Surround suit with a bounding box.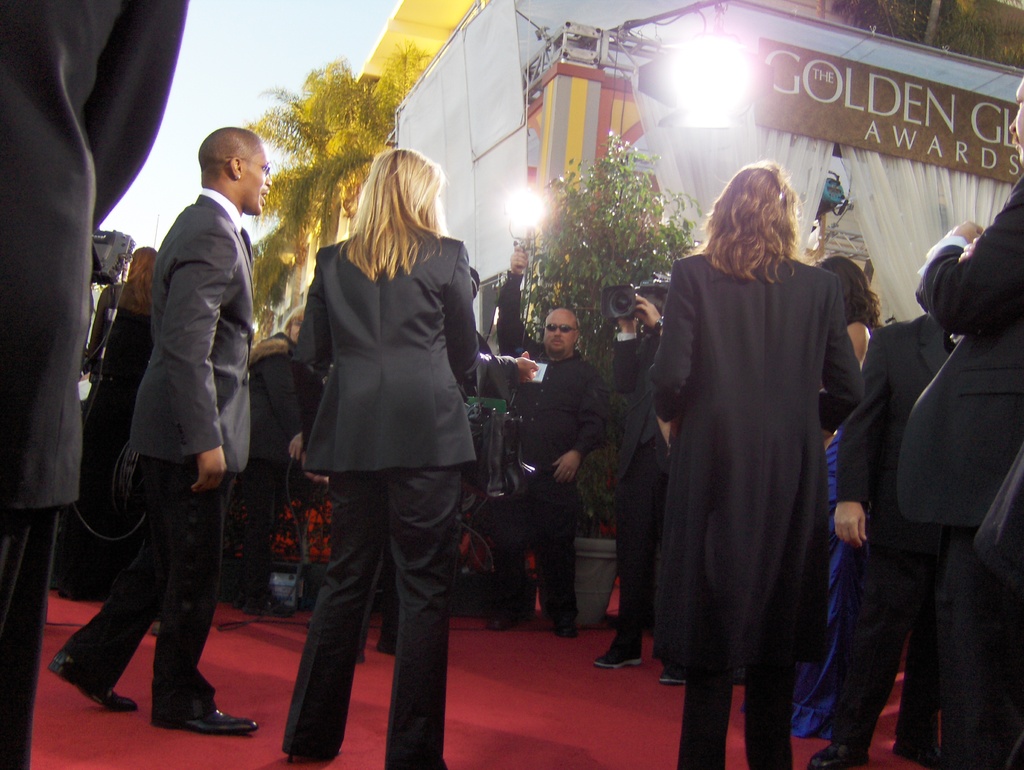
(x1=899, y1=172, x2=1023, y2=769).
